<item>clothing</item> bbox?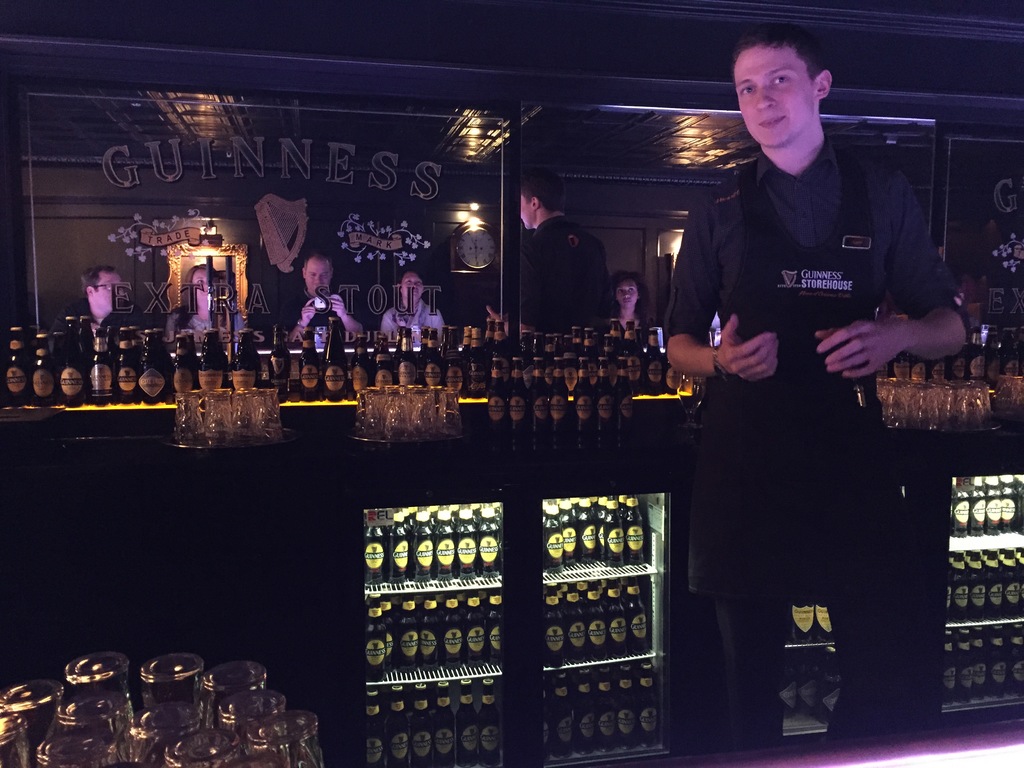
Rect(513, 212, 609, 333)
